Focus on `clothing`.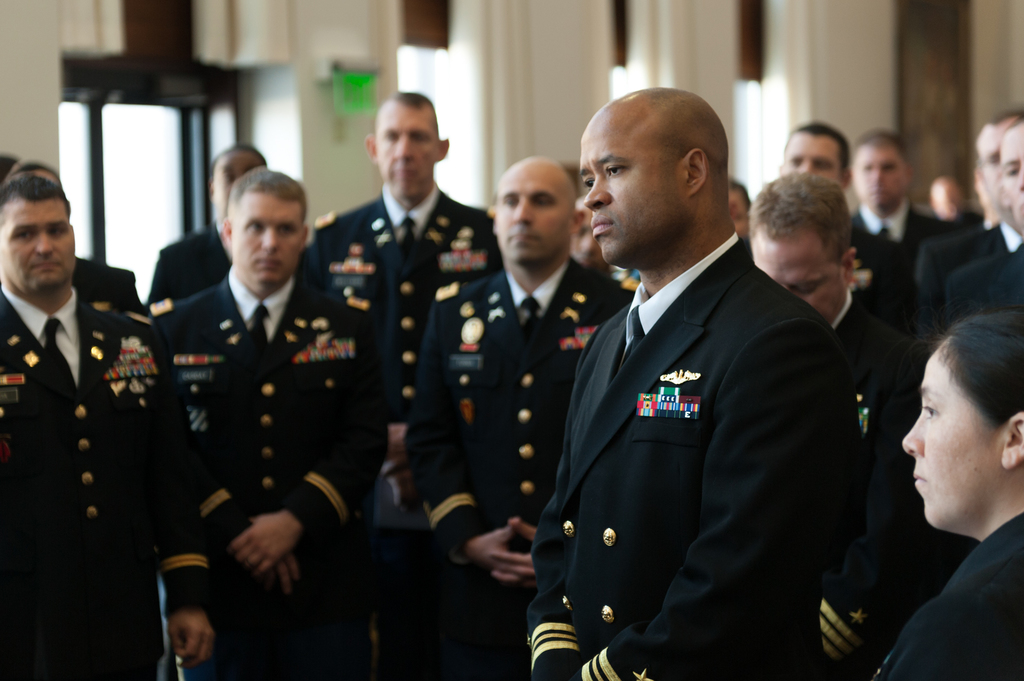
Focused at select_region(811, 289, 958, 657).
